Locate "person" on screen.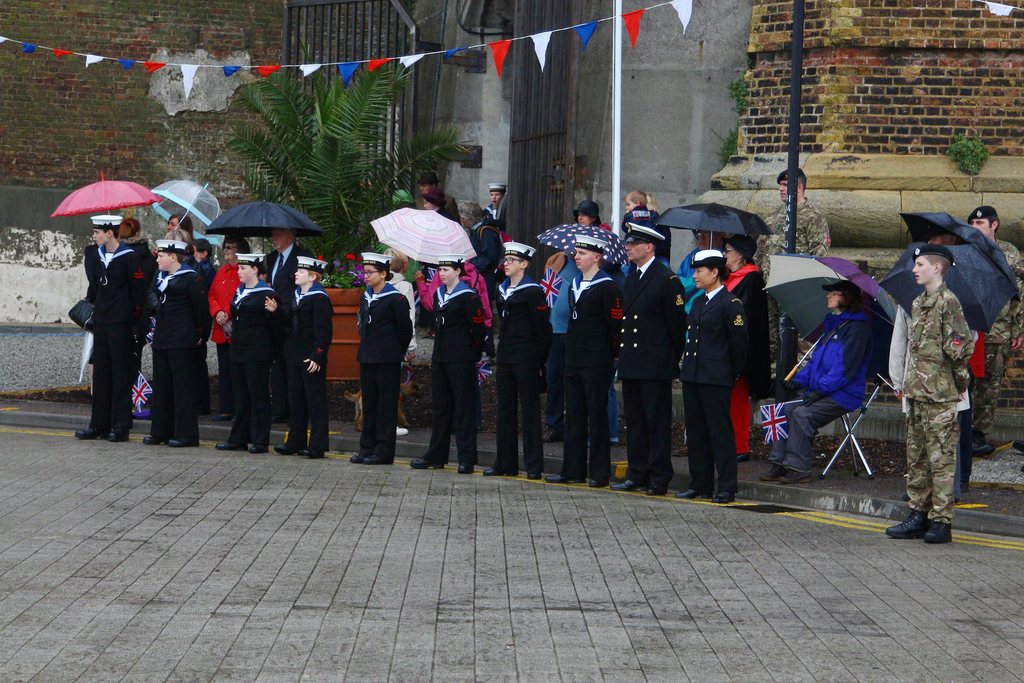
On screen at bbox=(754, 168, 831, 362).
